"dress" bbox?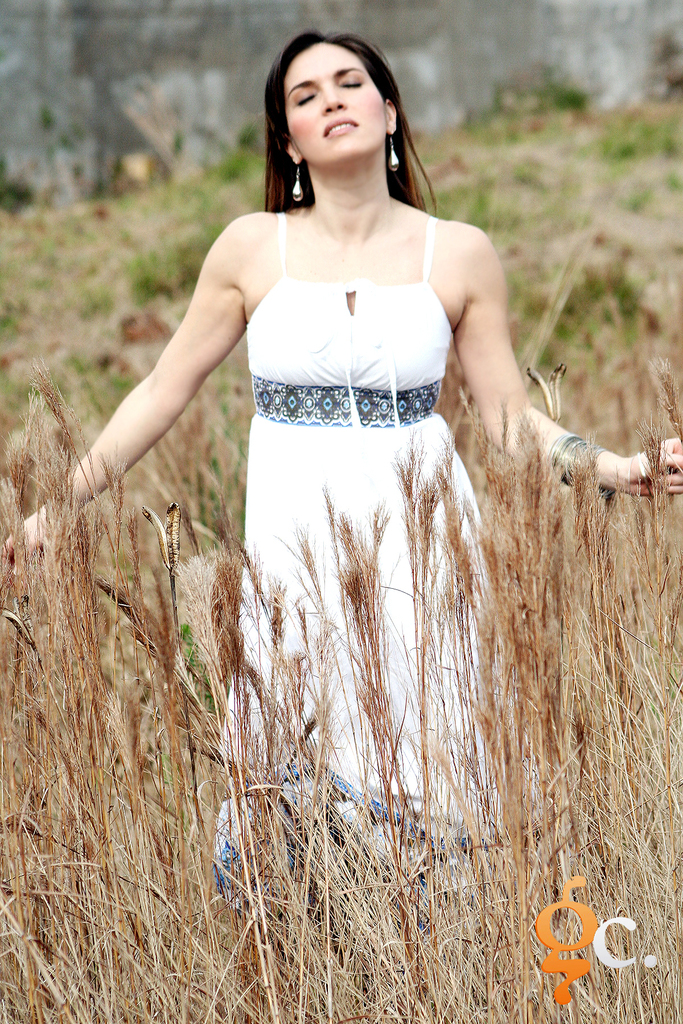
left=218, top=209, right=561, bottom=966
